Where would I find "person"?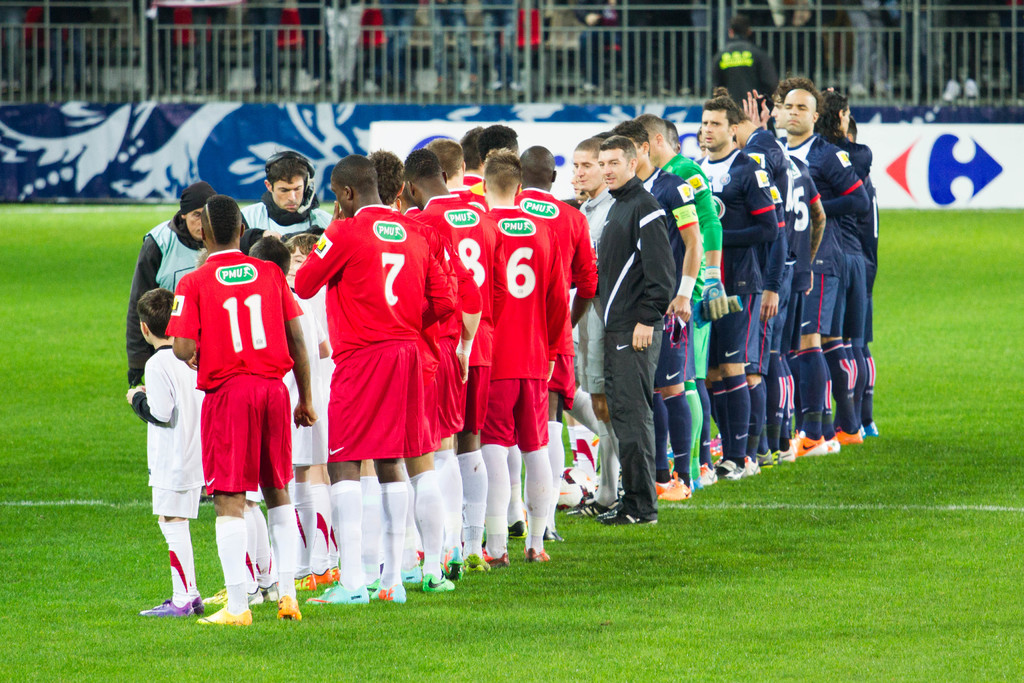
At locate(685, 97, 781, 483).
